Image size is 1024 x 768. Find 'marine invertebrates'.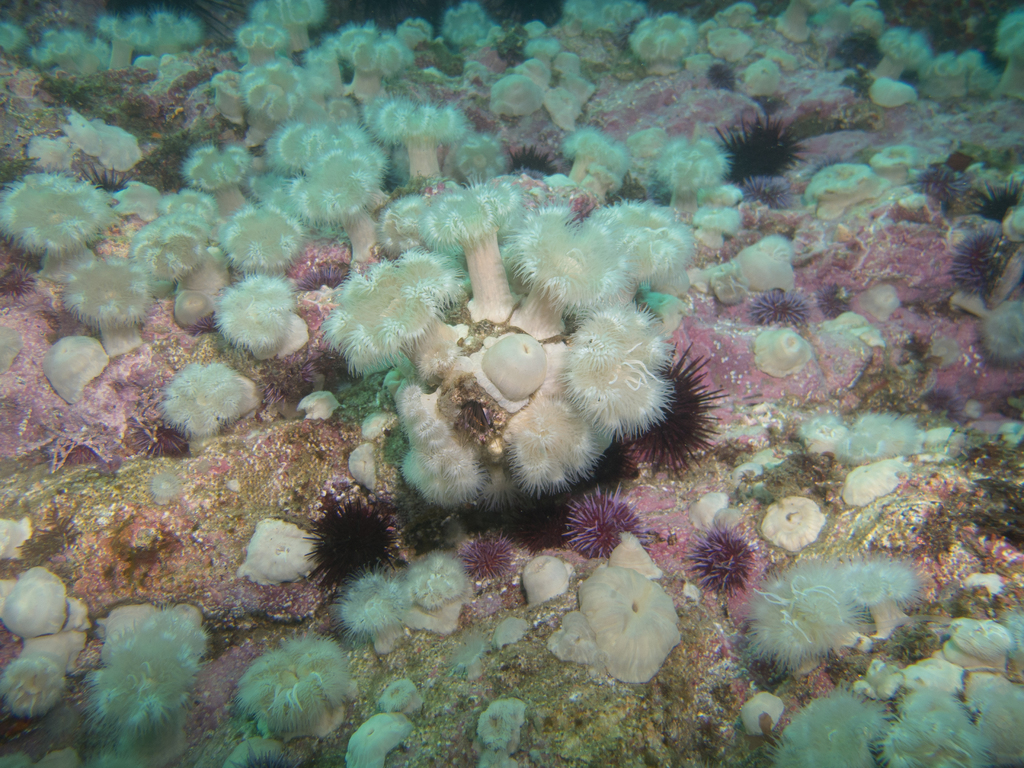
{"x1": 731, "y1": 553, "x2": 841, "y2": 672}.
